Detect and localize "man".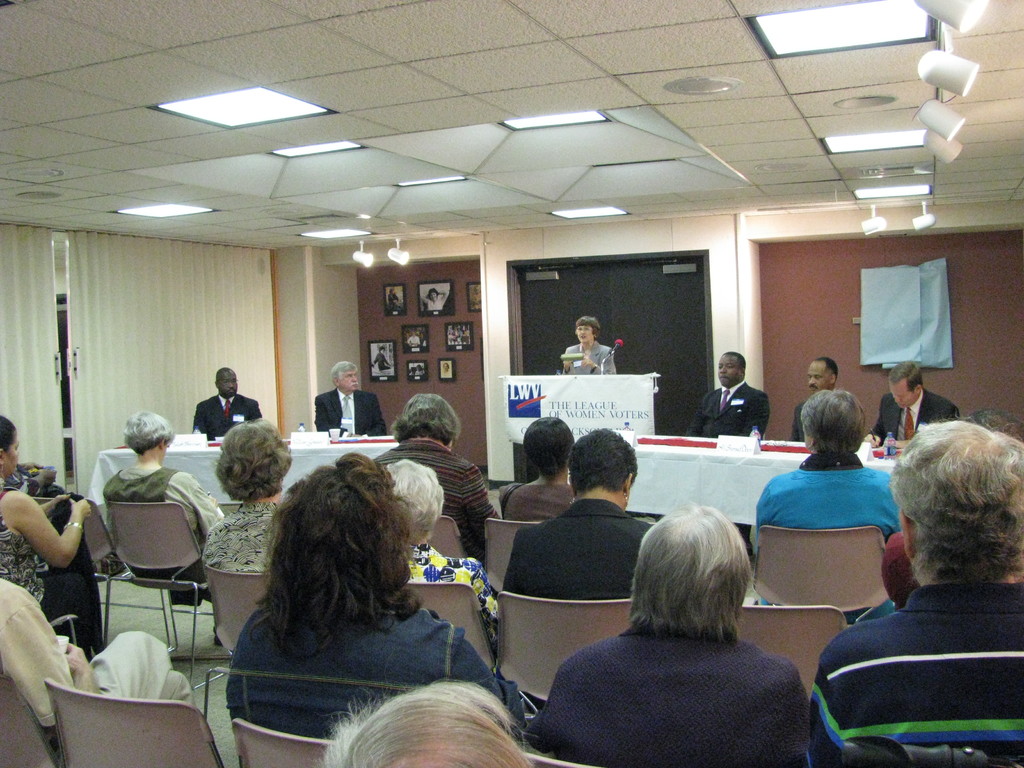
Localized at bbox=[805, 416, 1023, 767].
